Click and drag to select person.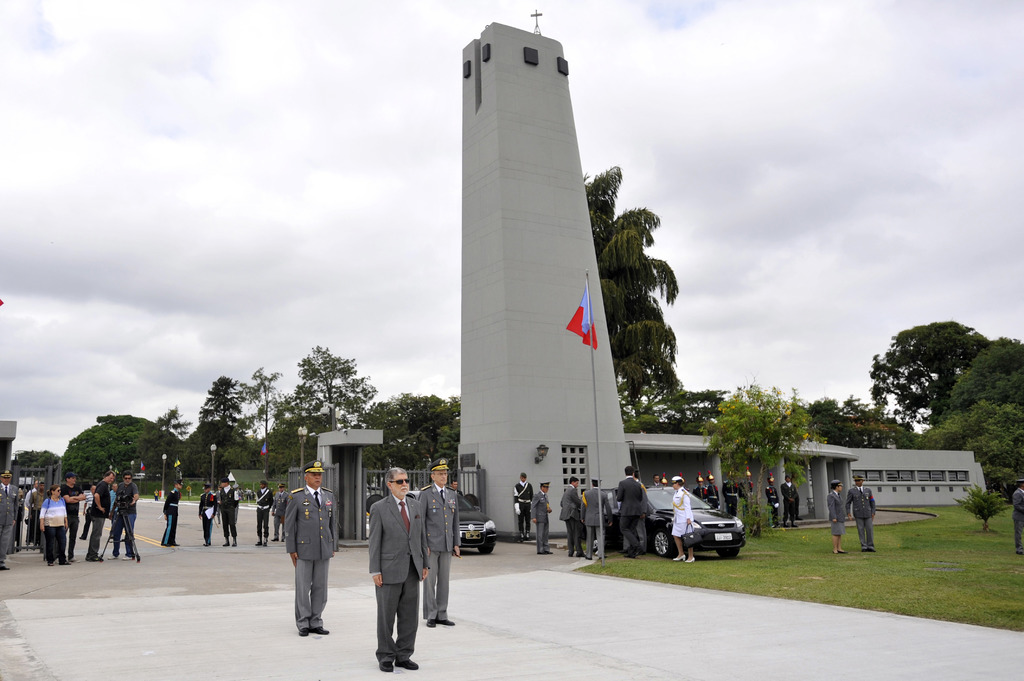
Selection: {"x1": 586, "y1": 473, "x2": 607, "y2": 561}.
